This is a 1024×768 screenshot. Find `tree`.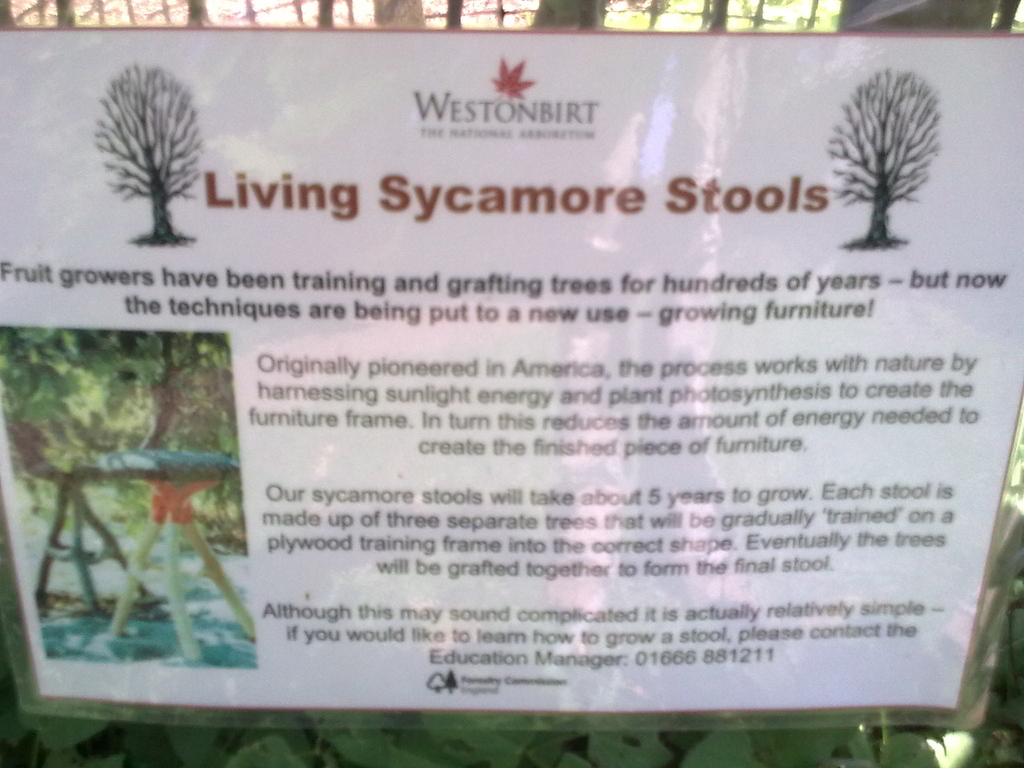
Bounding box: l=65, t=56, r=215, b=246.
